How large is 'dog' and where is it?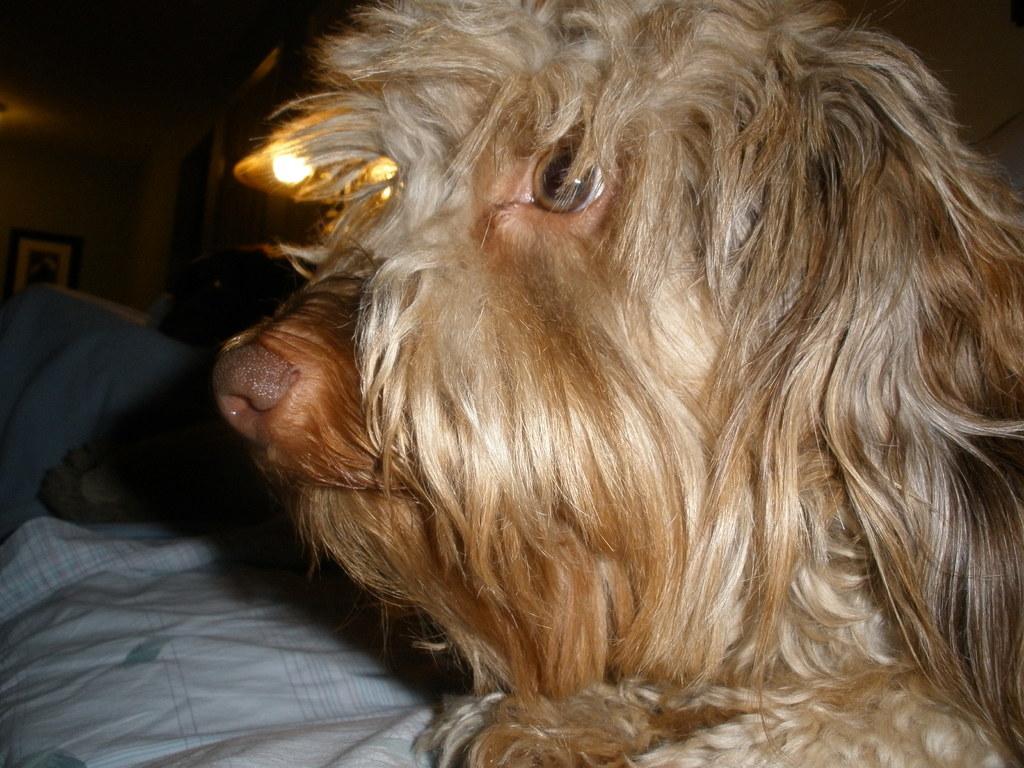
Bounding box: <region>209, 0, 1023, 767</region>.
